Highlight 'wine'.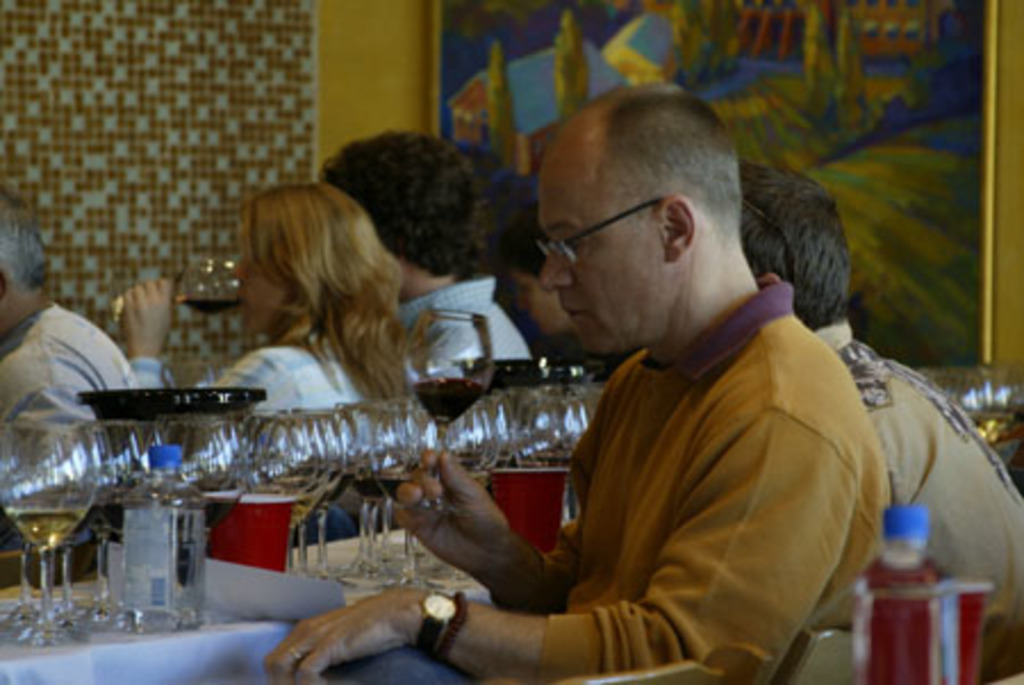
Highlighted region: 7:505:86:548.
